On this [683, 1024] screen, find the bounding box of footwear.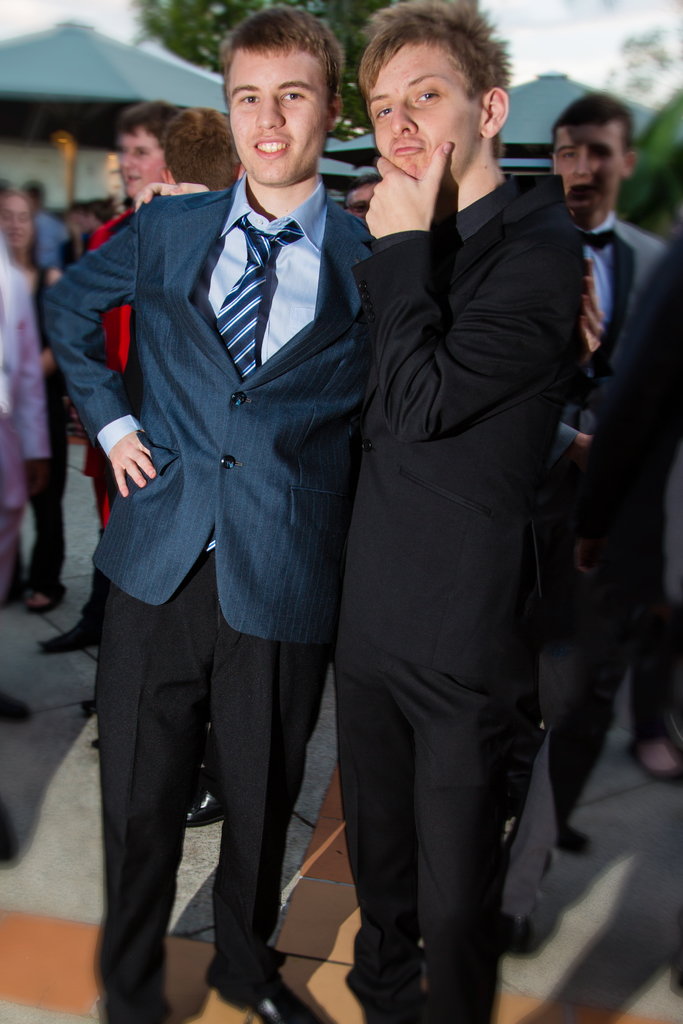
Bounding box: (left=33, top=623, right=100, bottom=659).
